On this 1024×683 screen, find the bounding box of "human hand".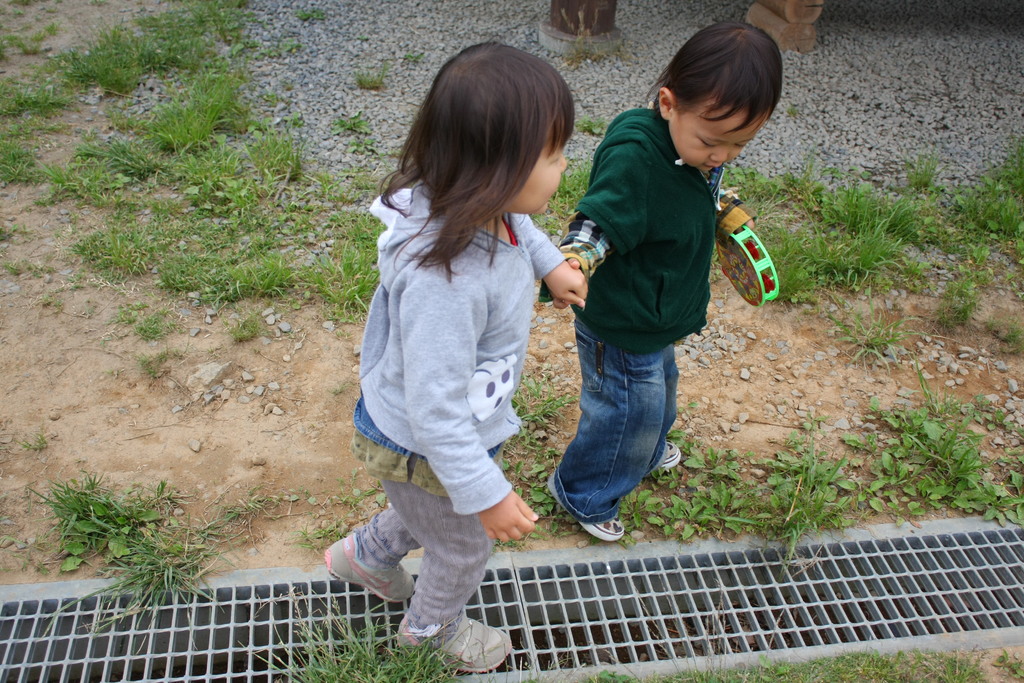
Bounding box: left=550, top=256, right=581, bottom=311.
